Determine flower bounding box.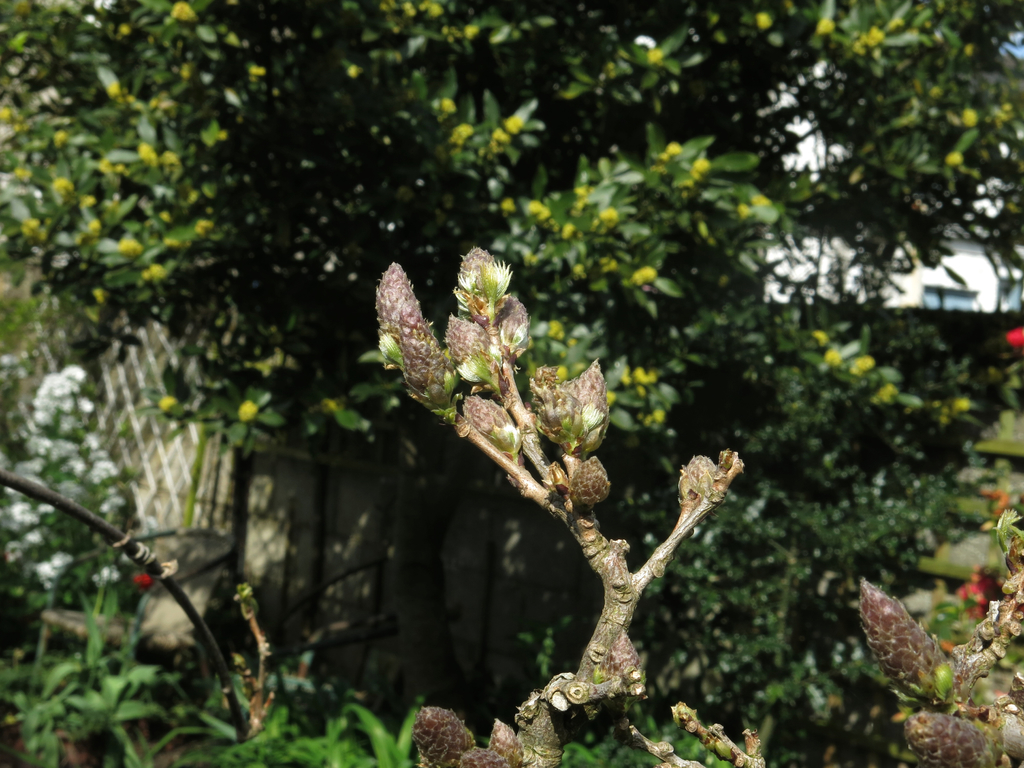
Determined: l=54, t=130, r=65, b=148.
